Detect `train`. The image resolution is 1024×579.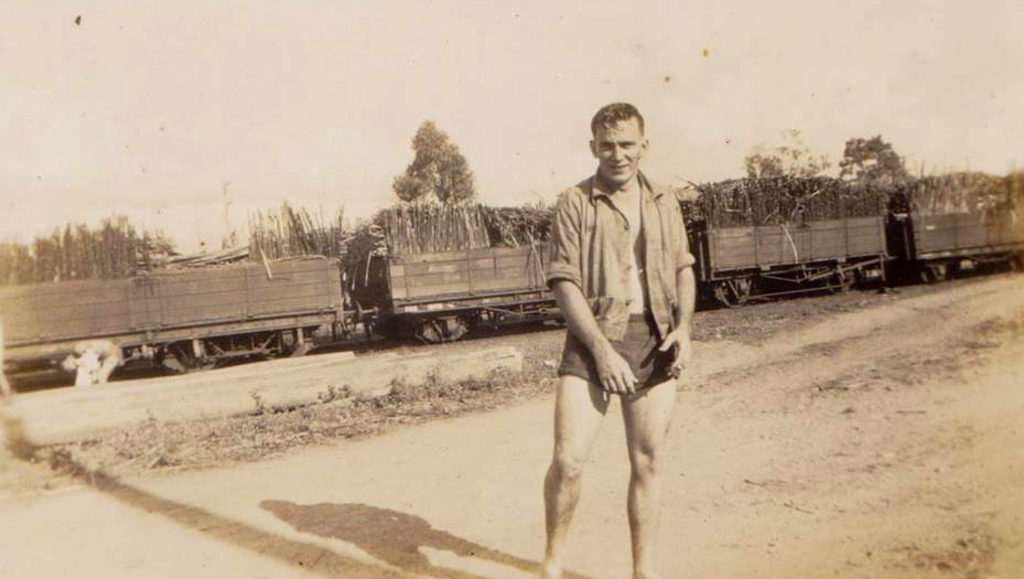
select_region(0, 176, 1023, 398).
